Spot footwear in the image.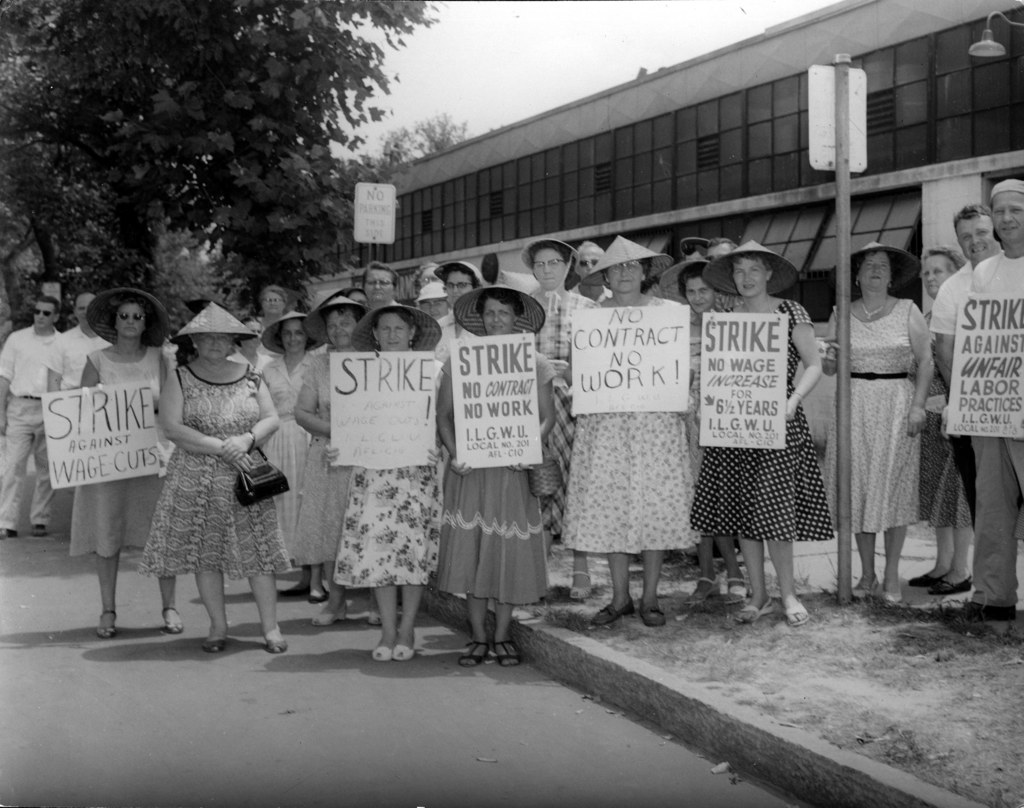
footwear found at {"x1": 881, "y1": 580, "x2": 904, "y2": 609}.
